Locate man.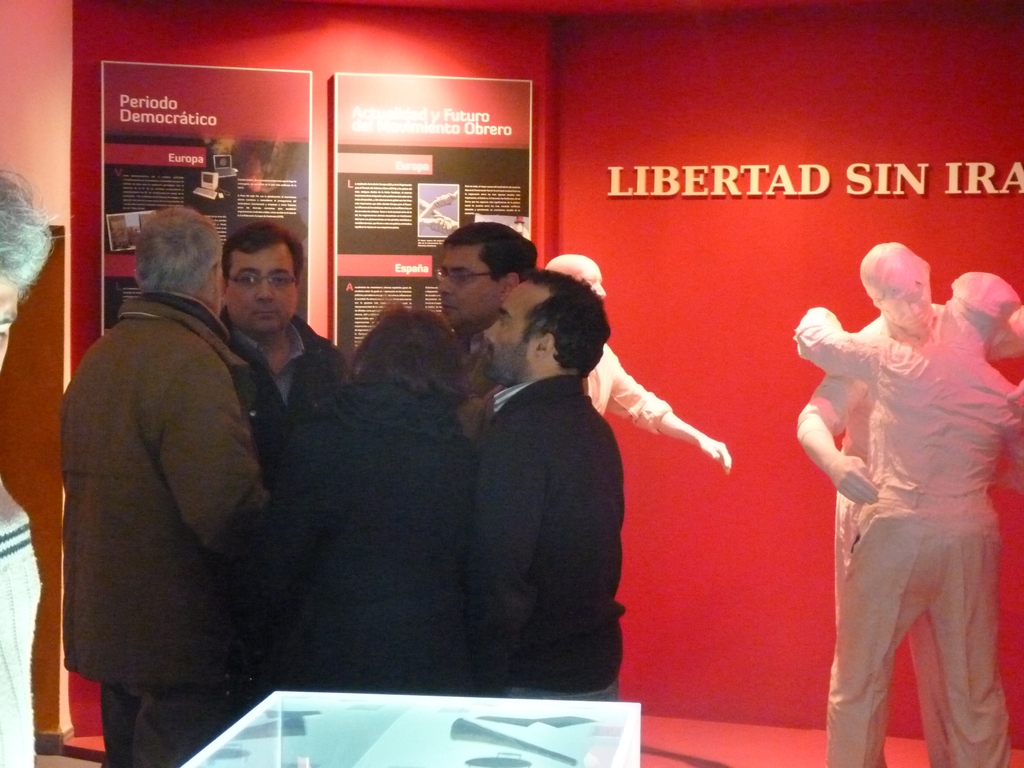
Bounding box: bbox(56, 199, 323, 766).
